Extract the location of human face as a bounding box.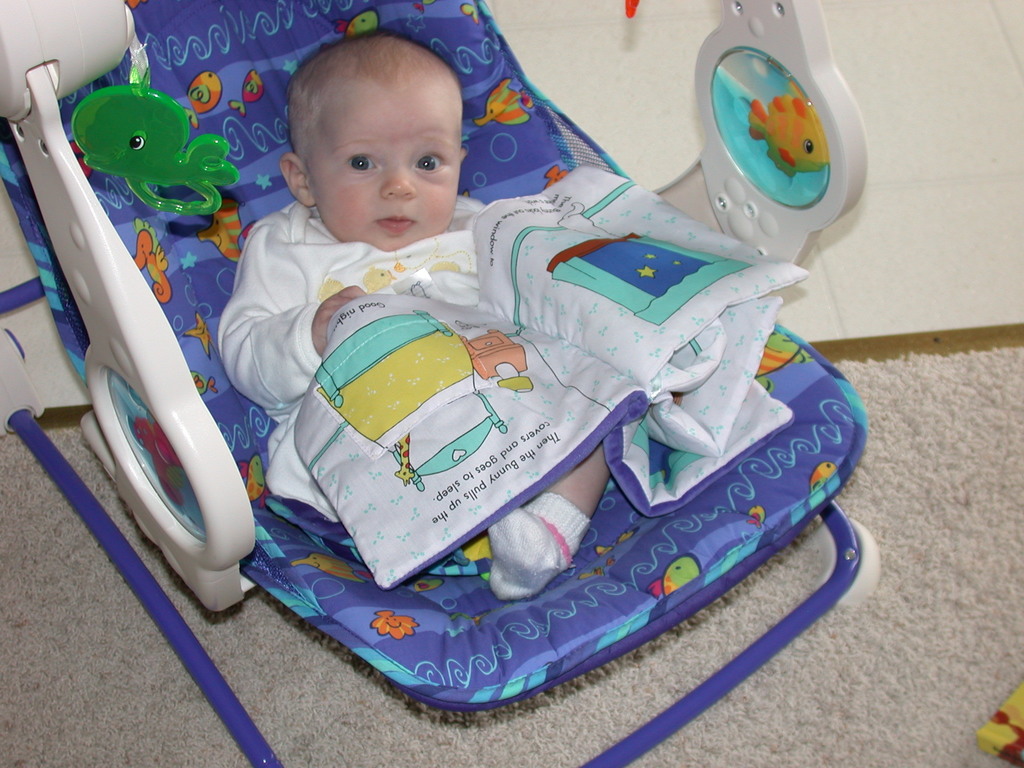
BBox(304, 87, 465, 250).
